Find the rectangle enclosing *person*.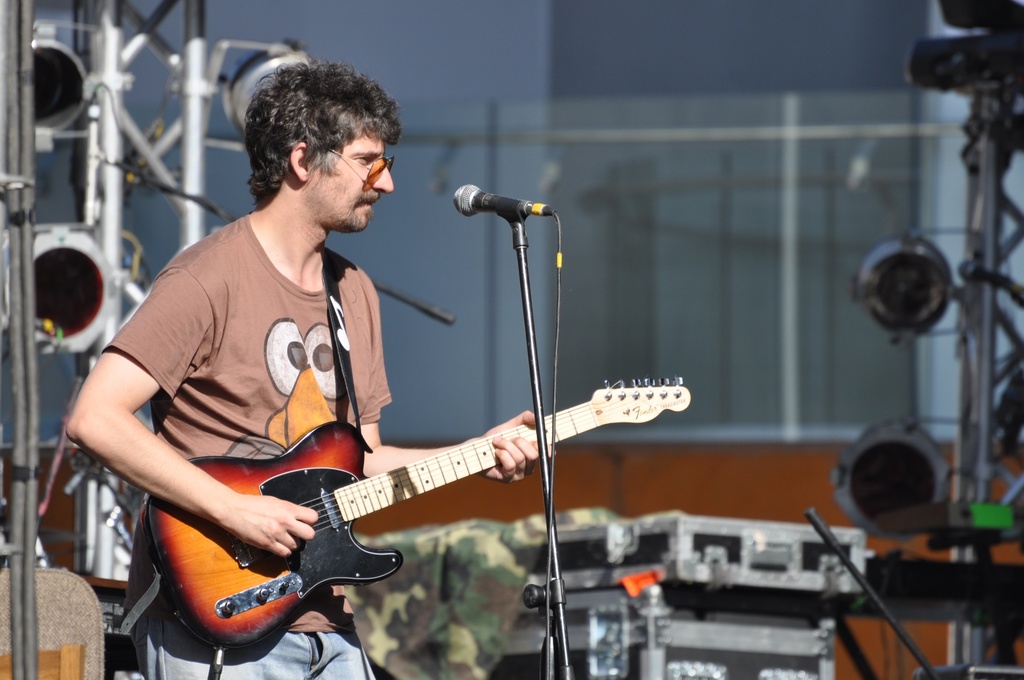
(63,61,563,679).
